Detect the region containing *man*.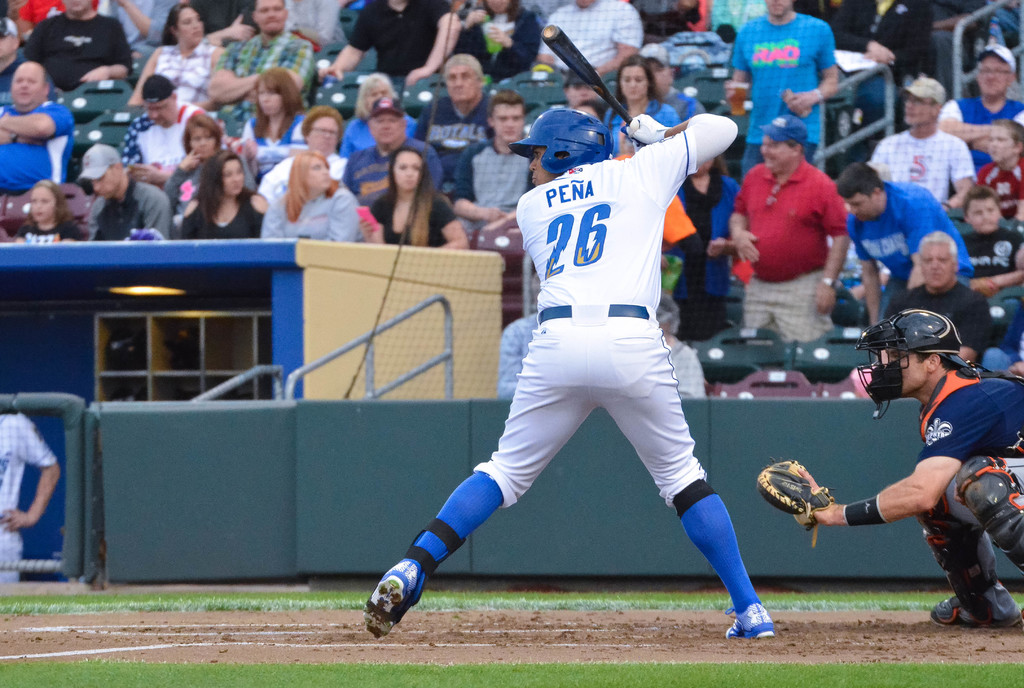
bbox(26, 0, 134, 89).
